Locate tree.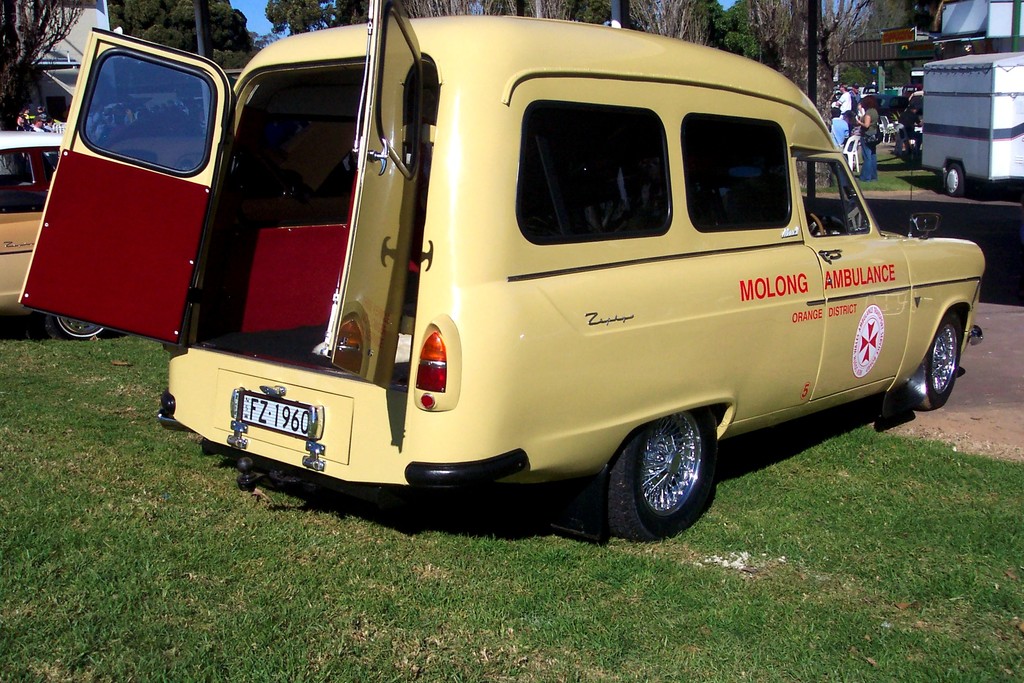
Bounding box: [0,0,92,123].
